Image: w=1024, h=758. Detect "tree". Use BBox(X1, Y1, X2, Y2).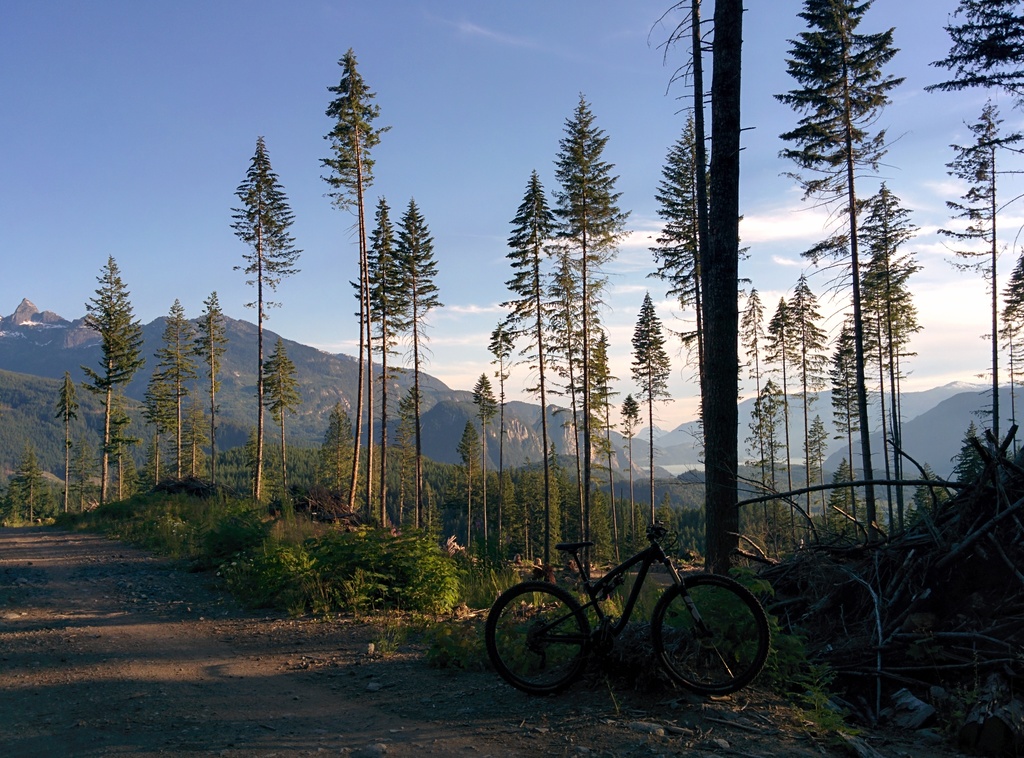
BBox(931, 93, 1016, 524).
